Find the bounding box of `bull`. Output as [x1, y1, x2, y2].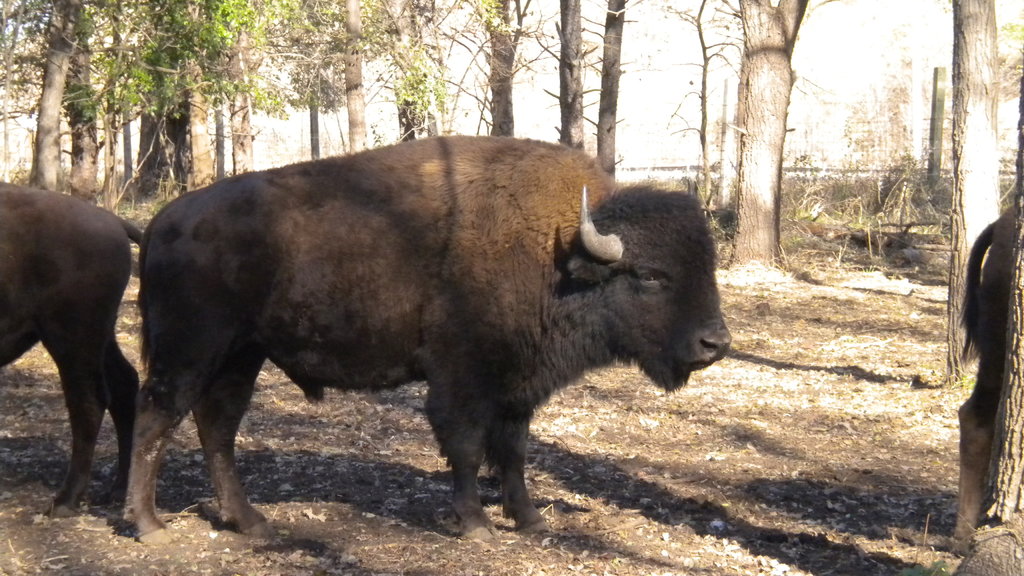
[117, 130, 735, 553].
